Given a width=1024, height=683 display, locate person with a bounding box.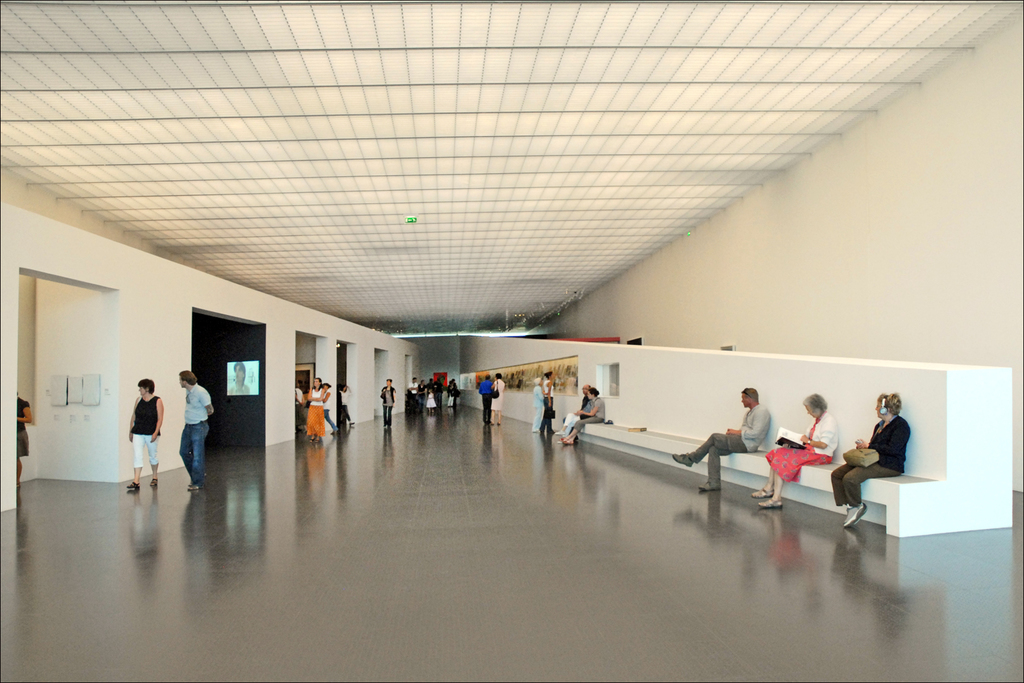
Located: [left=828, top=386, right=916, bottom=525].
